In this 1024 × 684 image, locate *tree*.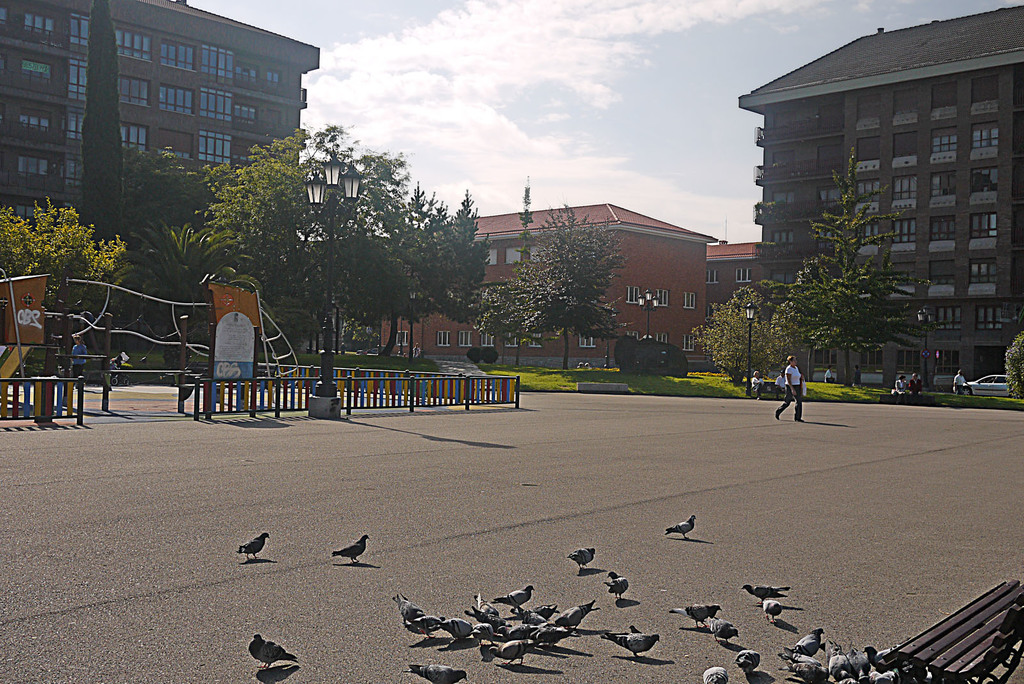
Bounding box: bbox=[341, 187, 485, 362].
